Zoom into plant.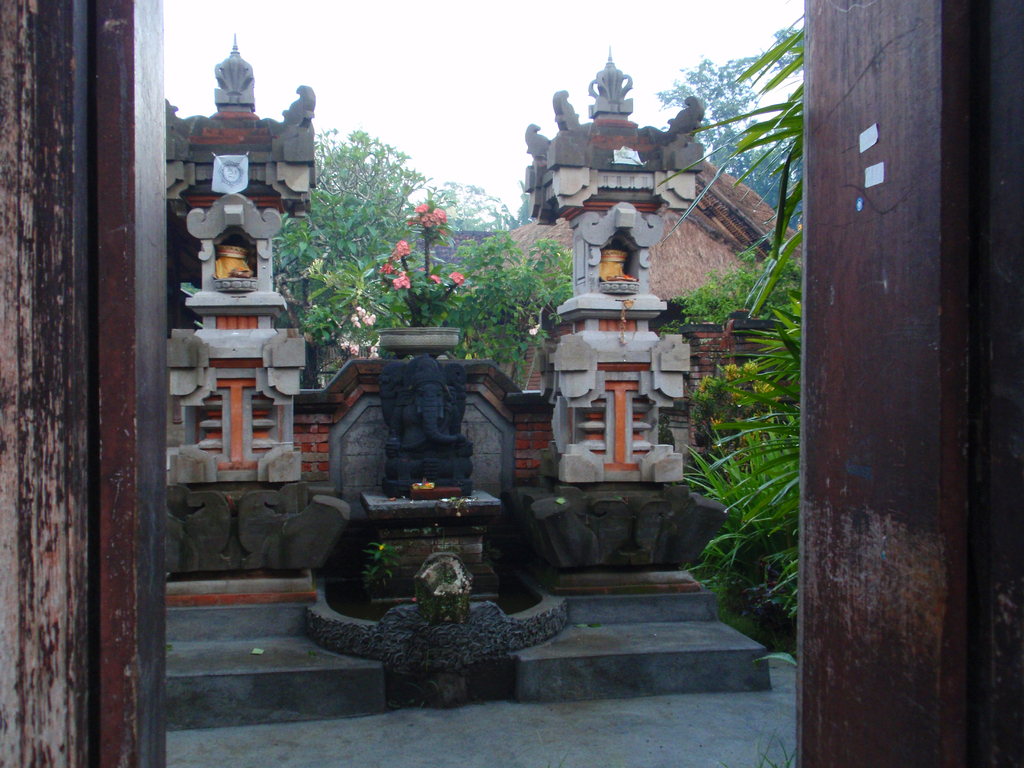
Zoom target: bbox=[692, 573, 798, 663].
